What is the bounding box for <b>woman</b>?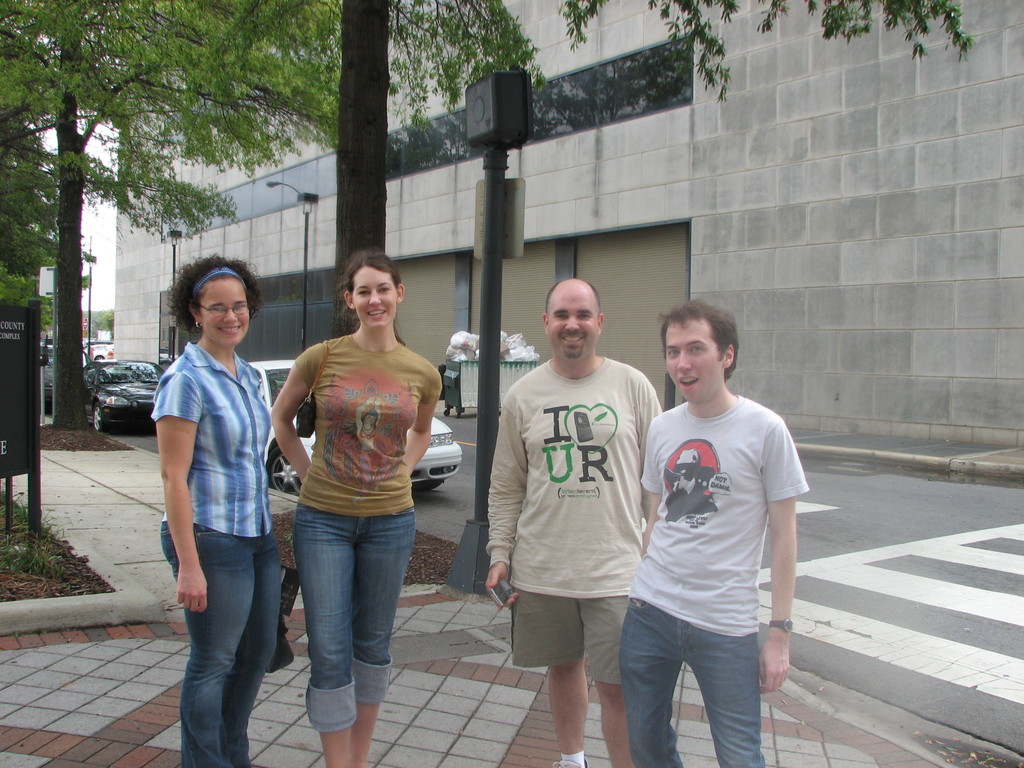
x1=144, y1=260, x2=299, y2=767.
